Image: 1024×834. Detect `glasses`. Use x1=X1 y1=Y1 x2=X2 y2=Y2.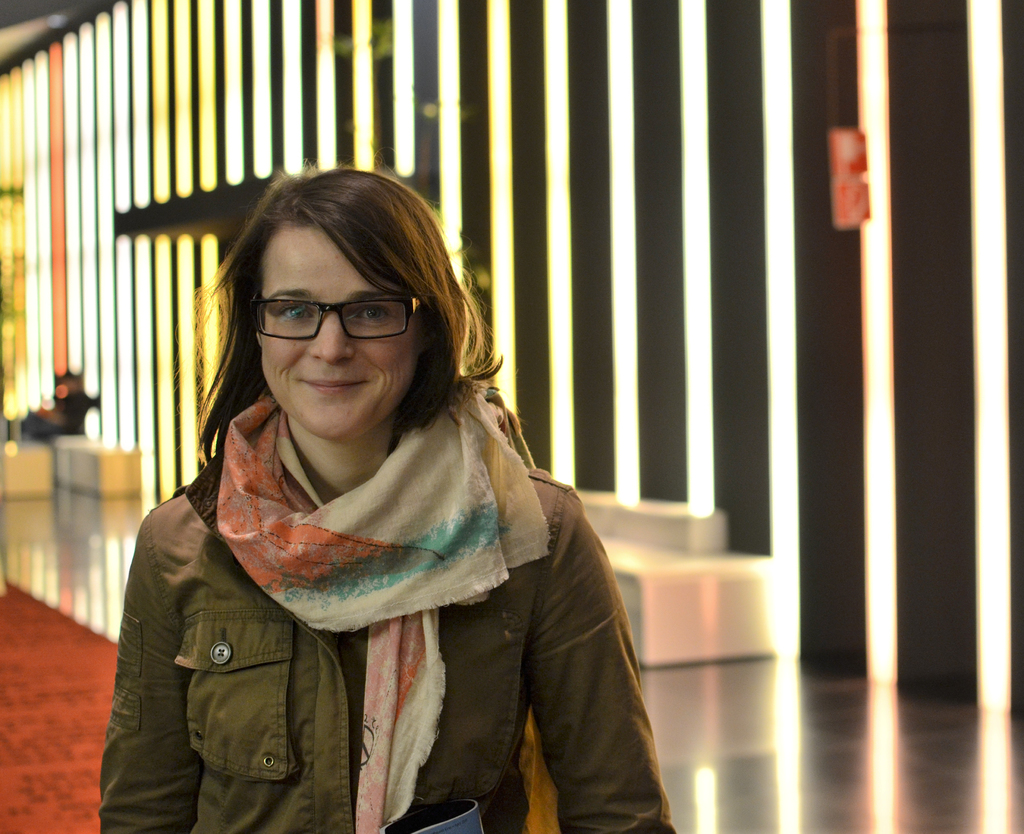
x1=246 y1=289 x2=426 y2=342.
